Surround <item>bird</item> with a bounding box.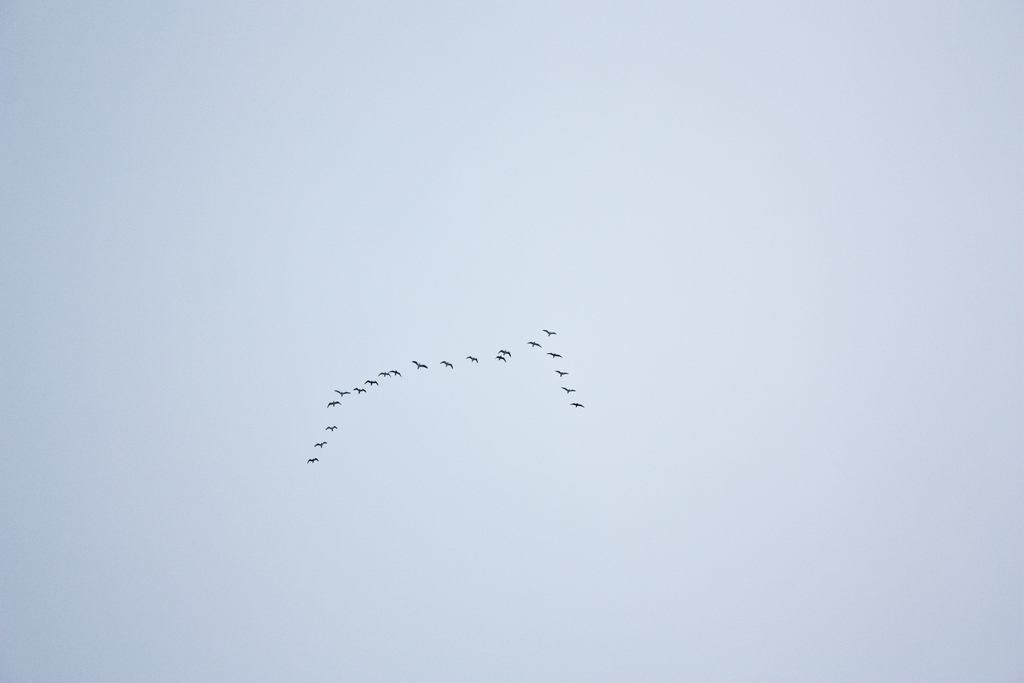
{"left": 571, "top": 399, "right": 587, "bottom": 410}.
